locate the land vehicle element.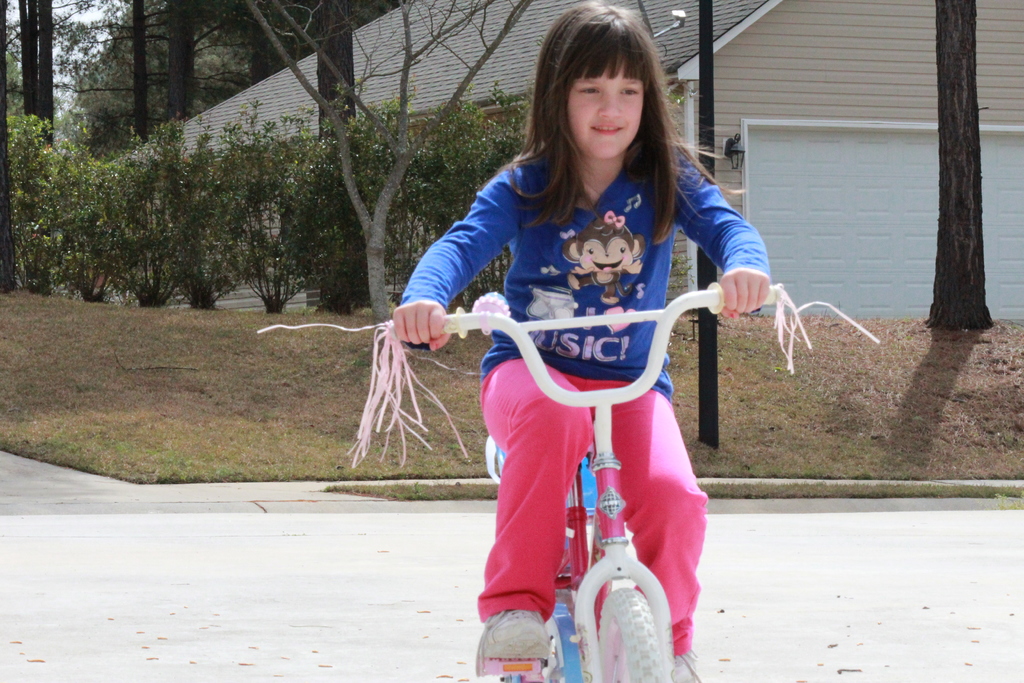
Element bbox: rect(412, 243, 756, 644).
